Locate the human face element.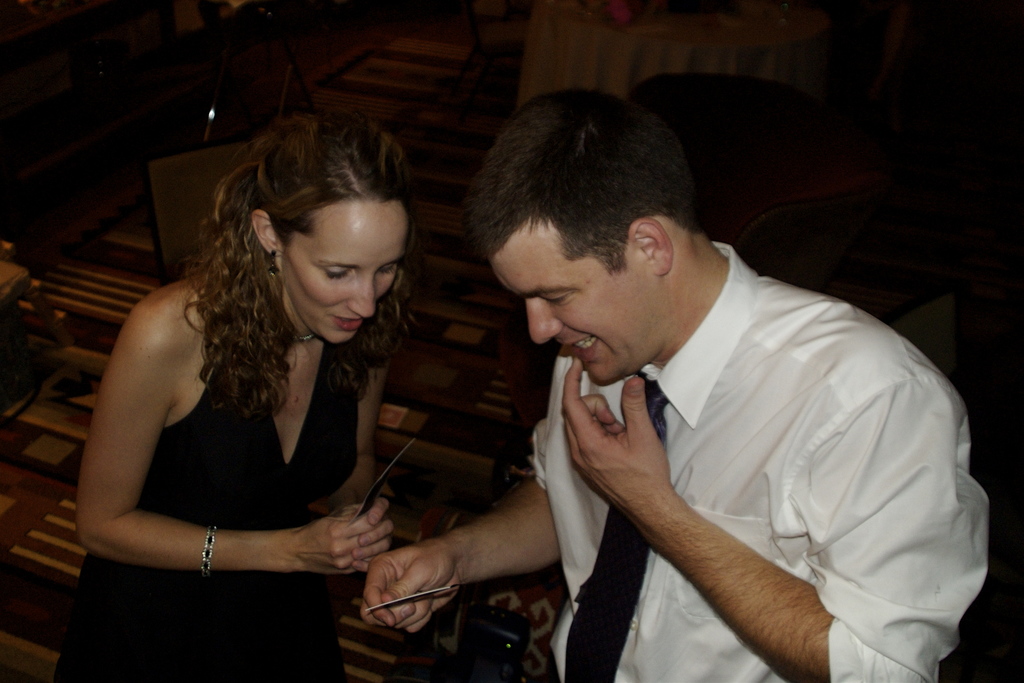
Element bbox: (498,226,660,381).
